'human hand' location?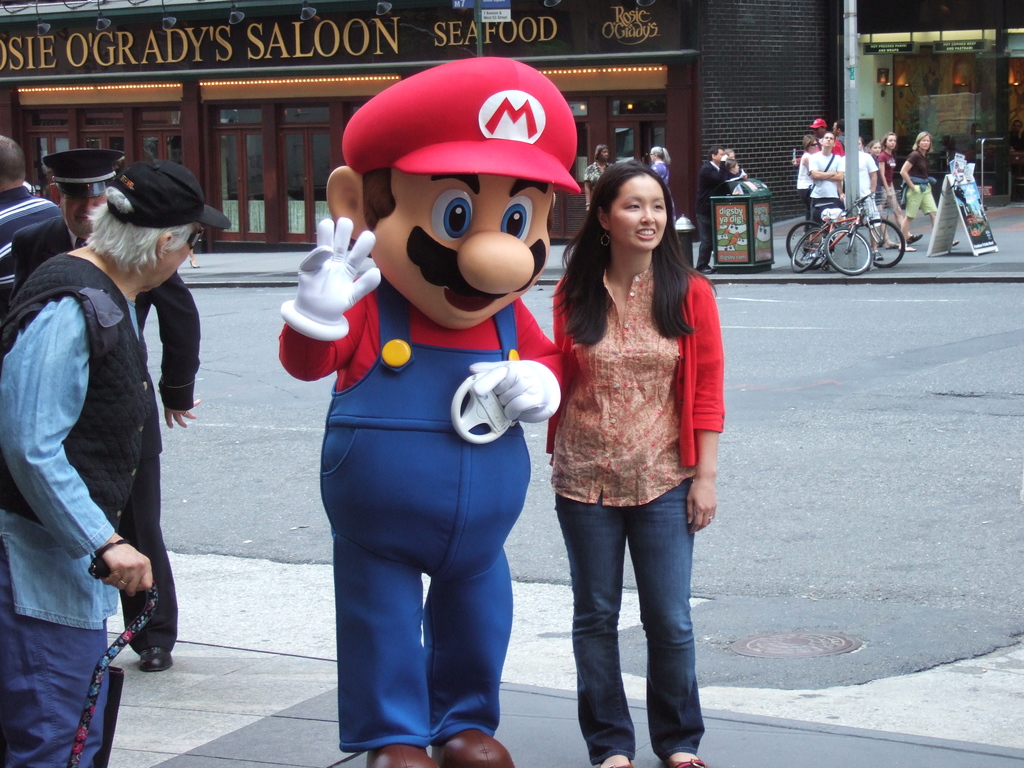
left=838, top=190, right=846, bottom=202
